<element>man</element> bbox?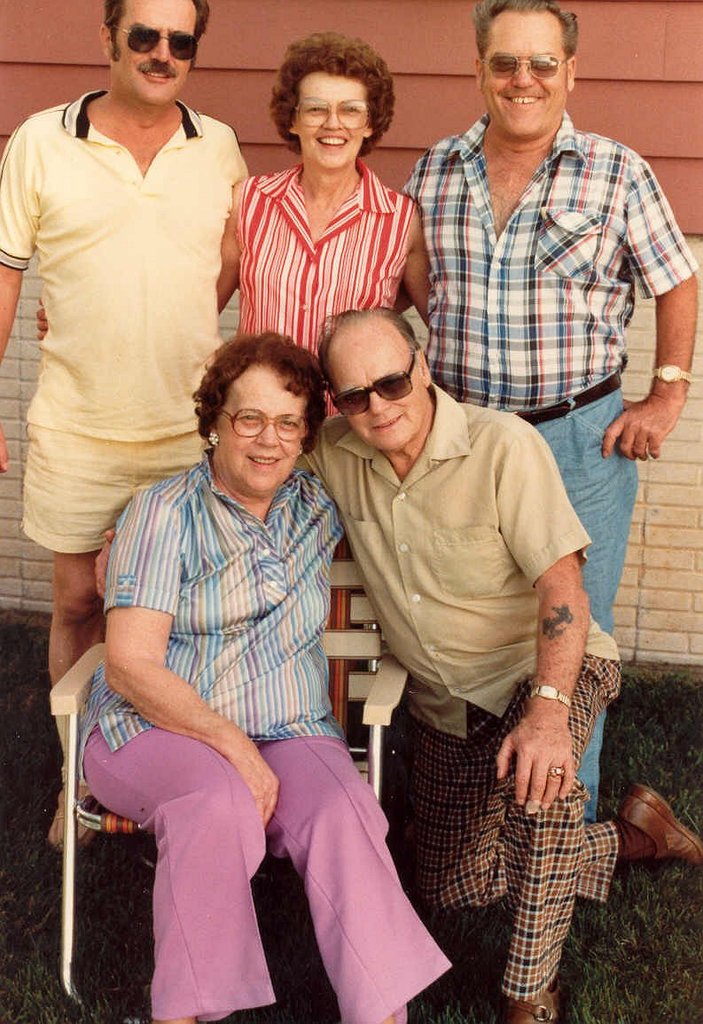
[94,308,702,1023]
